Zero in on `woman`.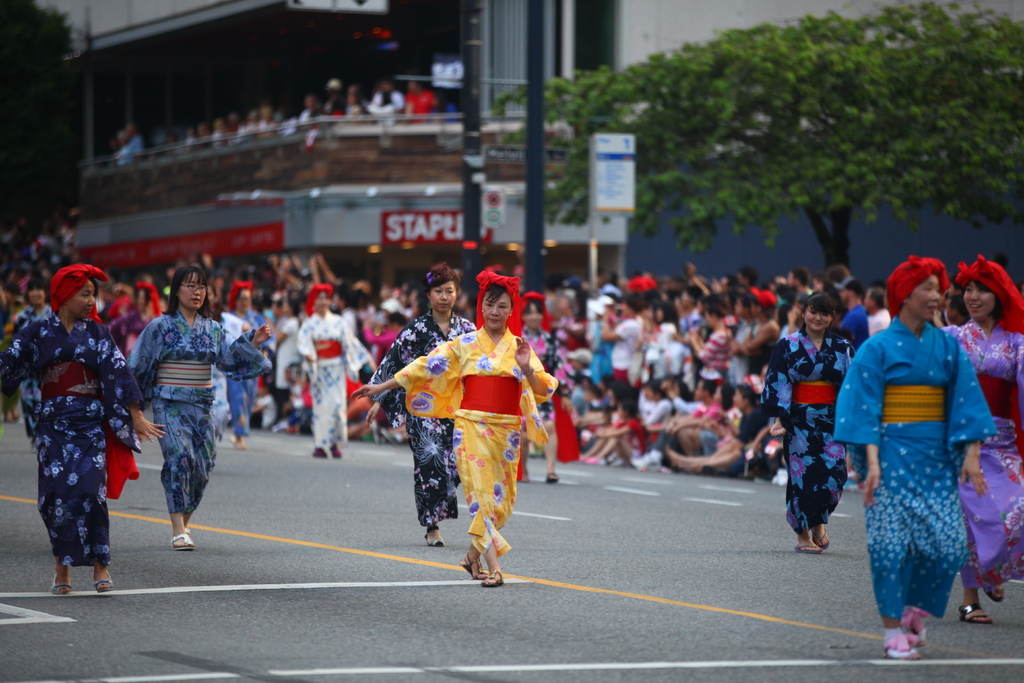
Zeroed in: 0, 259, 168, 595.
